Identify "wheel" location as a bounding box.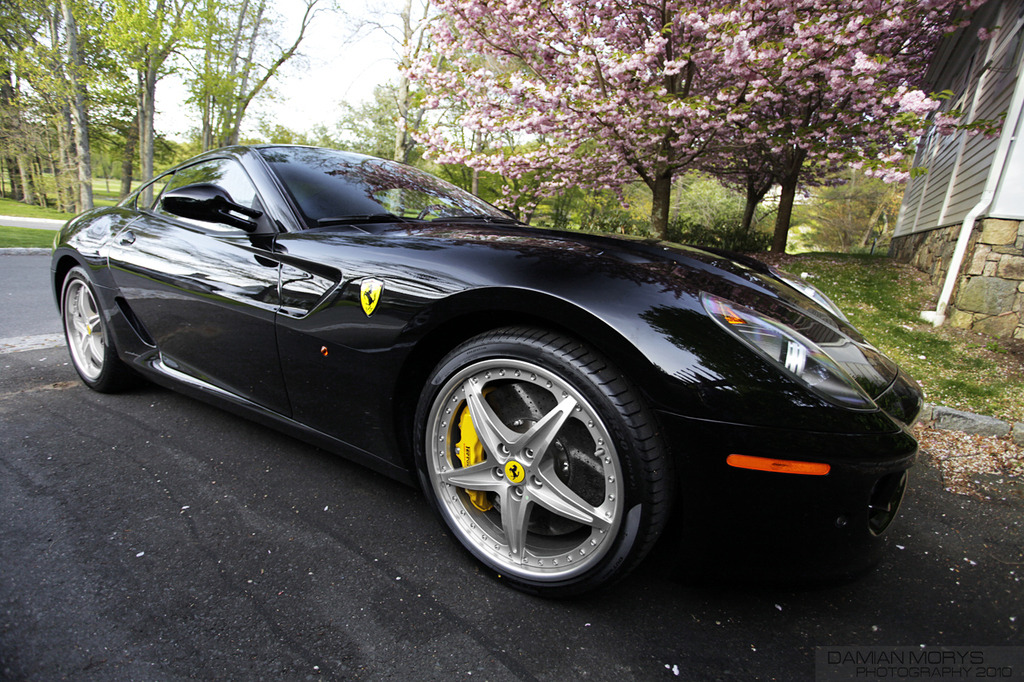
61, 261, 143, 393.
